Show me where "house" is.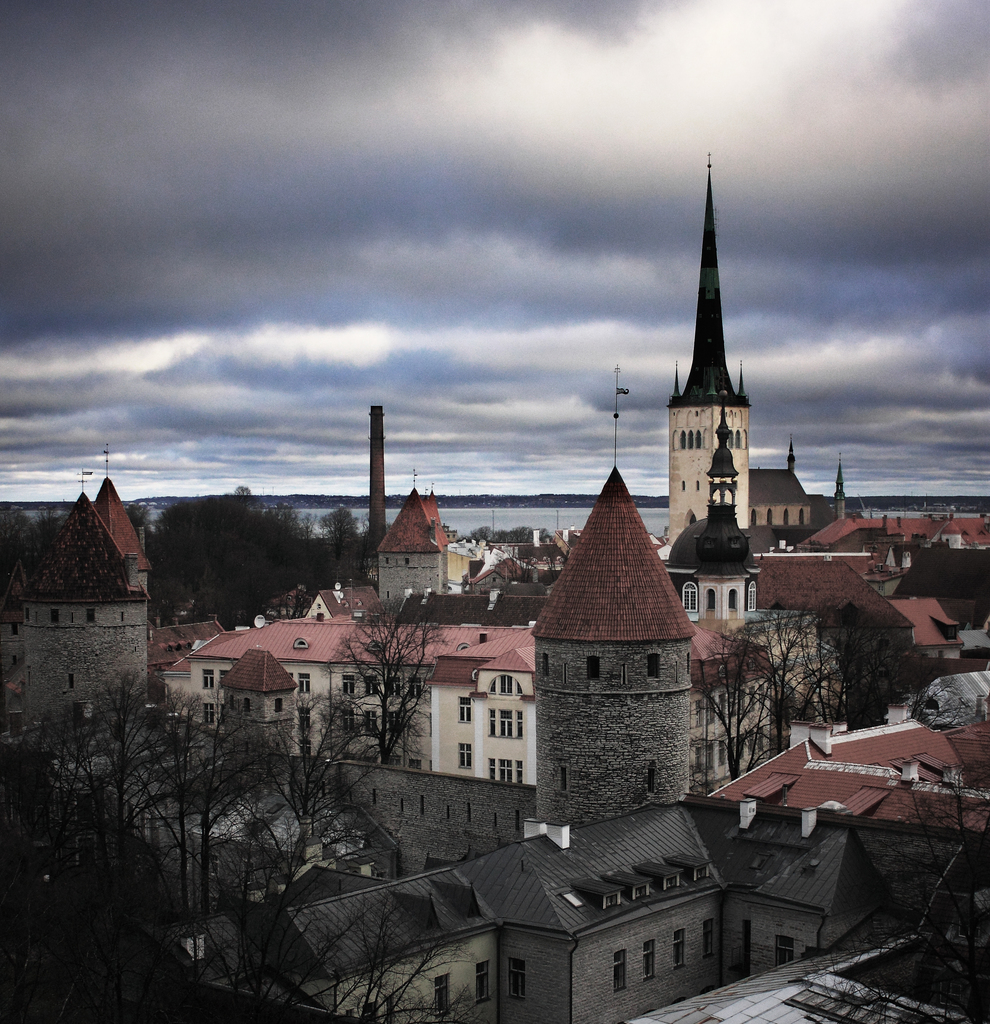
"house" is at region(742, 441, 861, 567).
